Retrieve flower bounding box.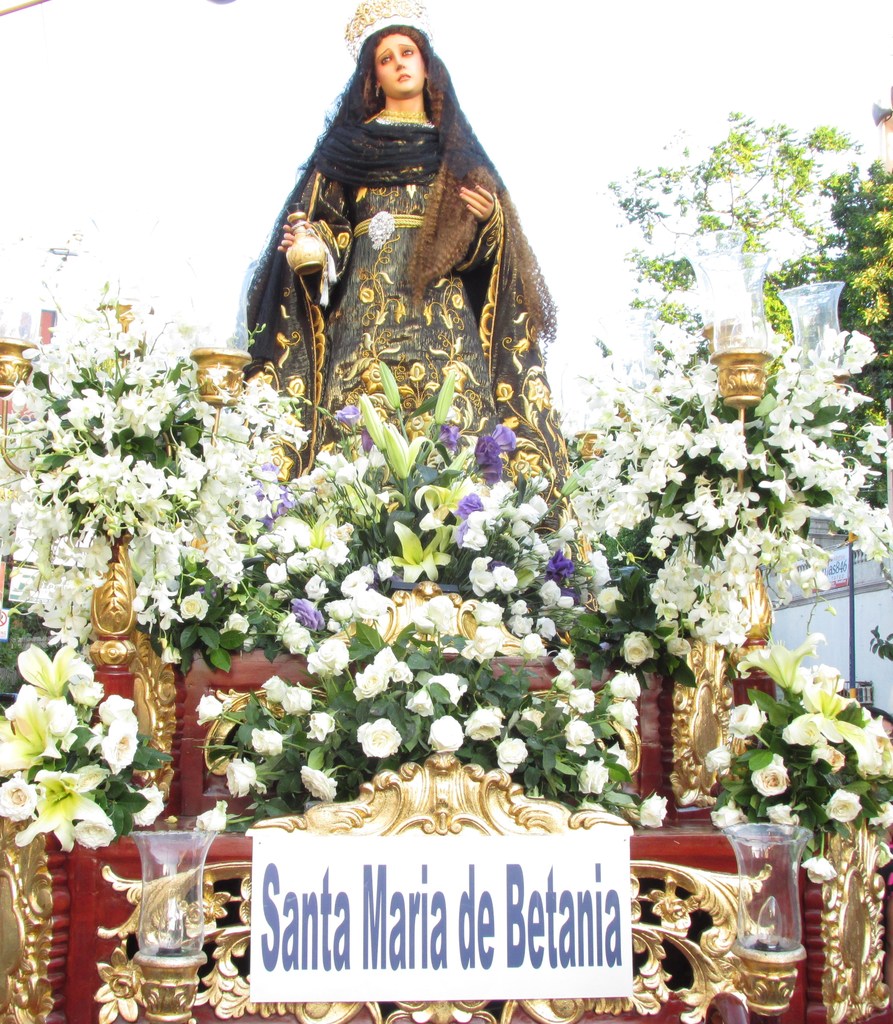
Bounding box: detection(565, 715, 590, 758).
